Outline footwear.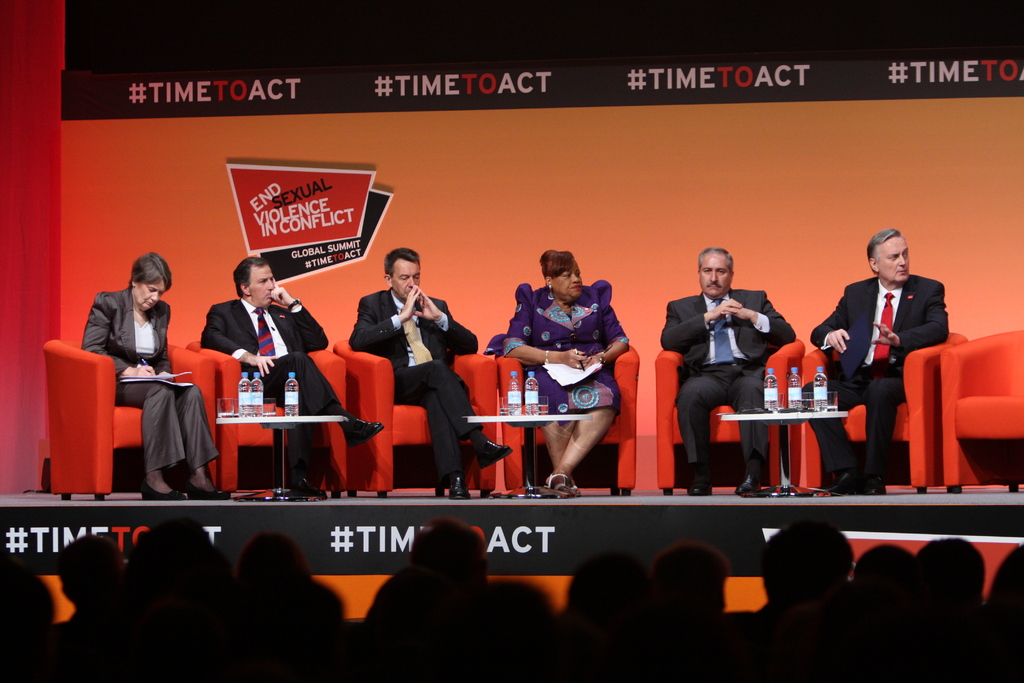
Outline: {"left": 447, "top": 472, "right": 476, "bottom": 500}.
